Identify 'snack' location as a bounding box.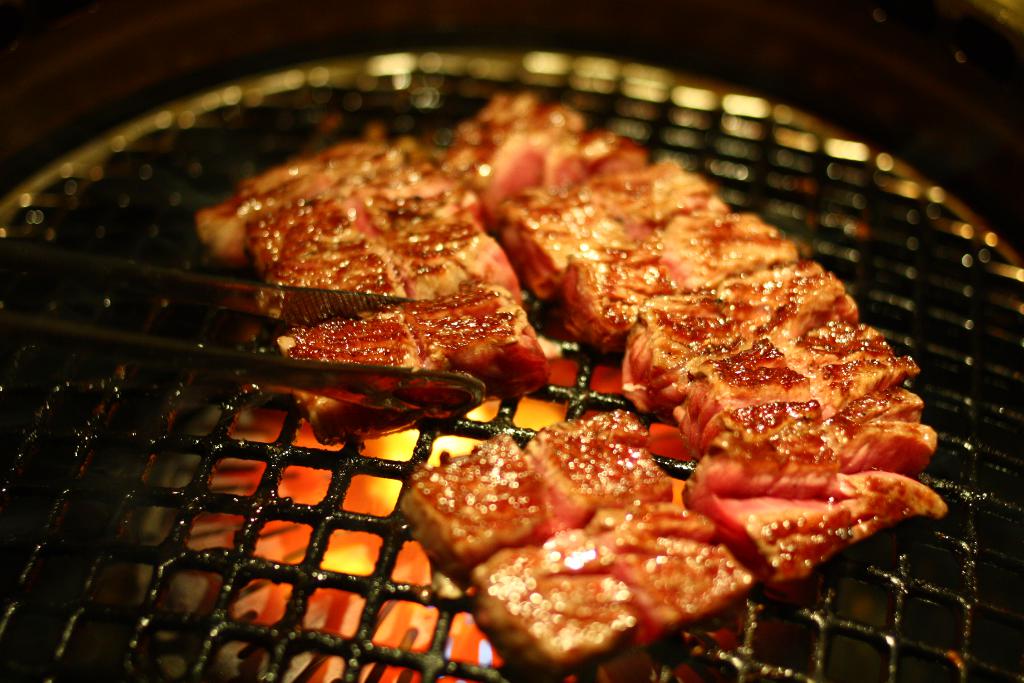
{"x1": 399, "y1": 280, "x2": 549, "y2": 415}.
